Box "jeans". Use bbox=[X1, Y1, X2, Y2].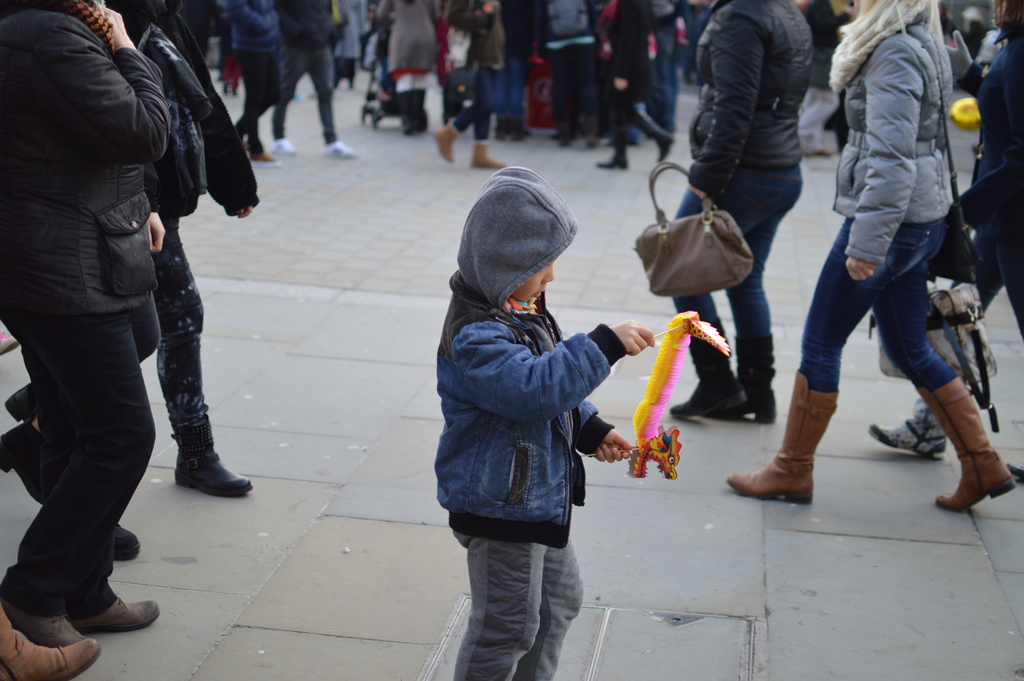
bbox=[445, 65, 497, 138].
